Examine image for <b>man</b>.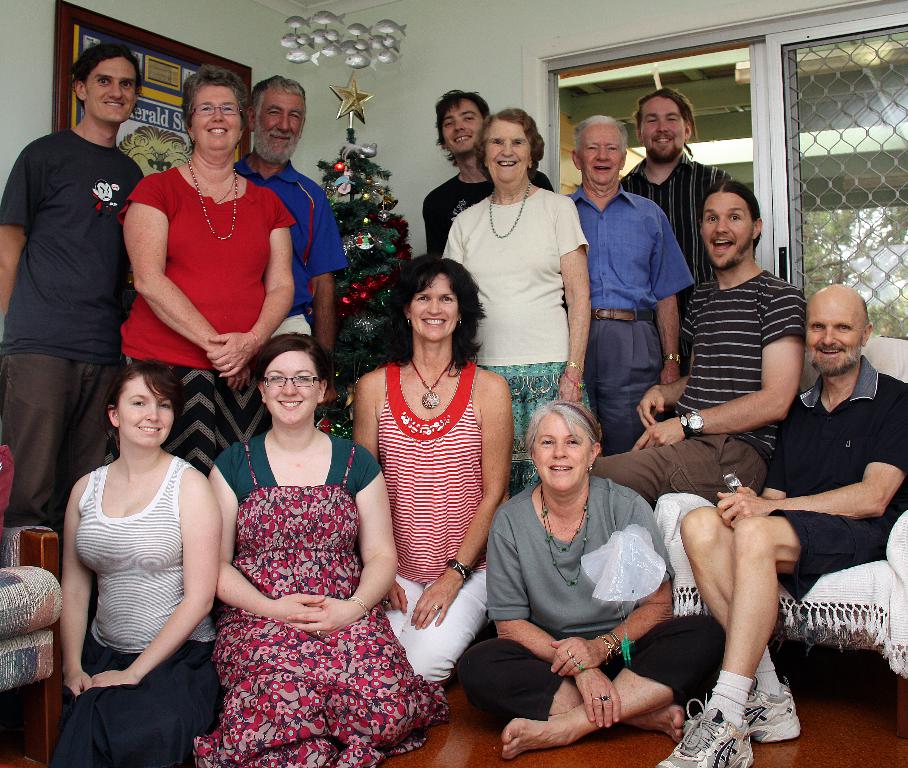
Examination result: [662, 226, 886, 753].
